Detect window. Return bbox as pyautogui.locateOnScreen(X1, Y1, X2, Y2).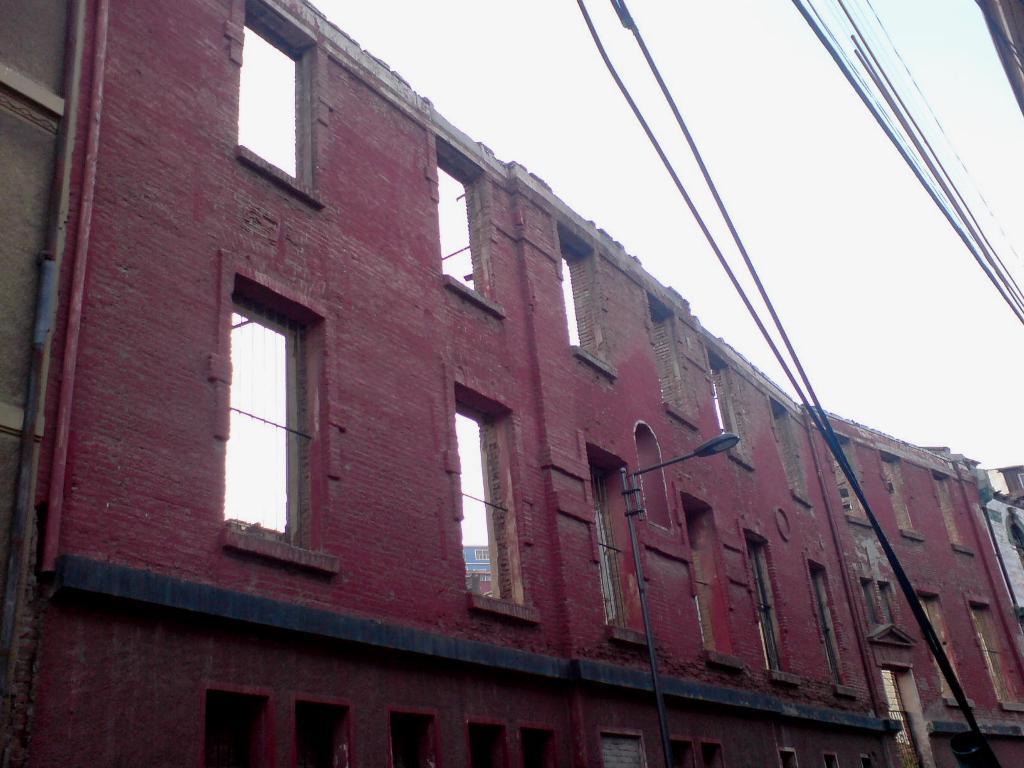
pyautogui.locateOnScreen(733, 533, 808, 692).
